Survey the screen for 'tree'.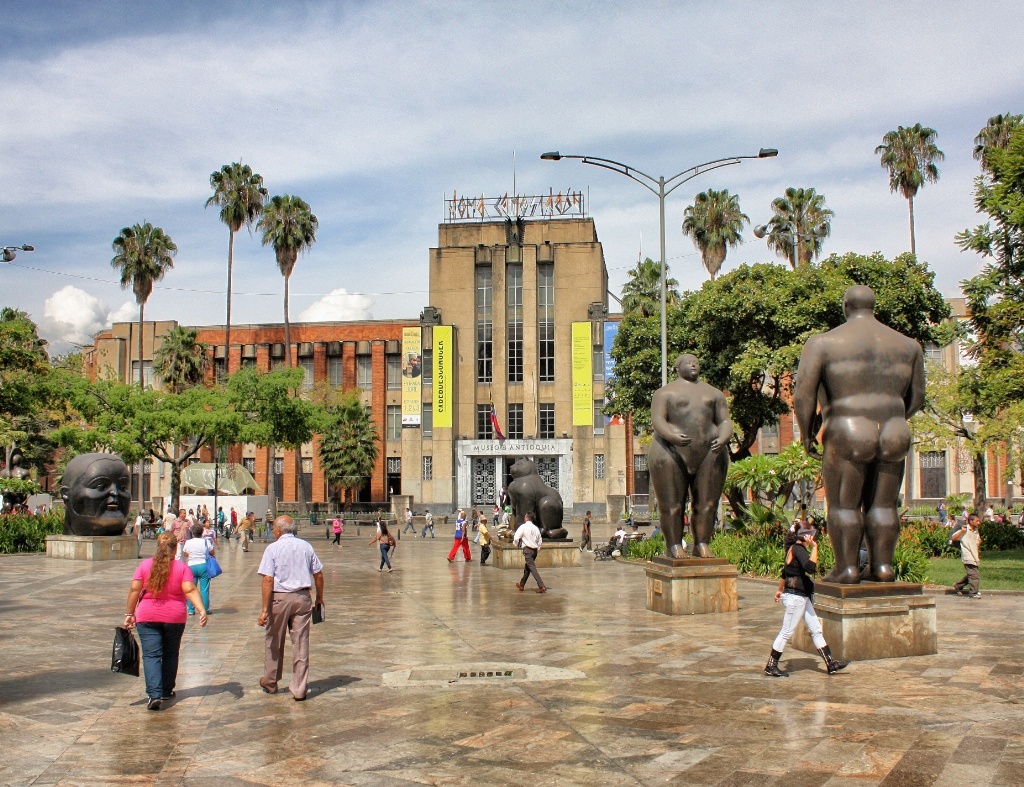
Survey found: {"x1": 106, "y1": 217, "x2": 182, "y2": 393}.
